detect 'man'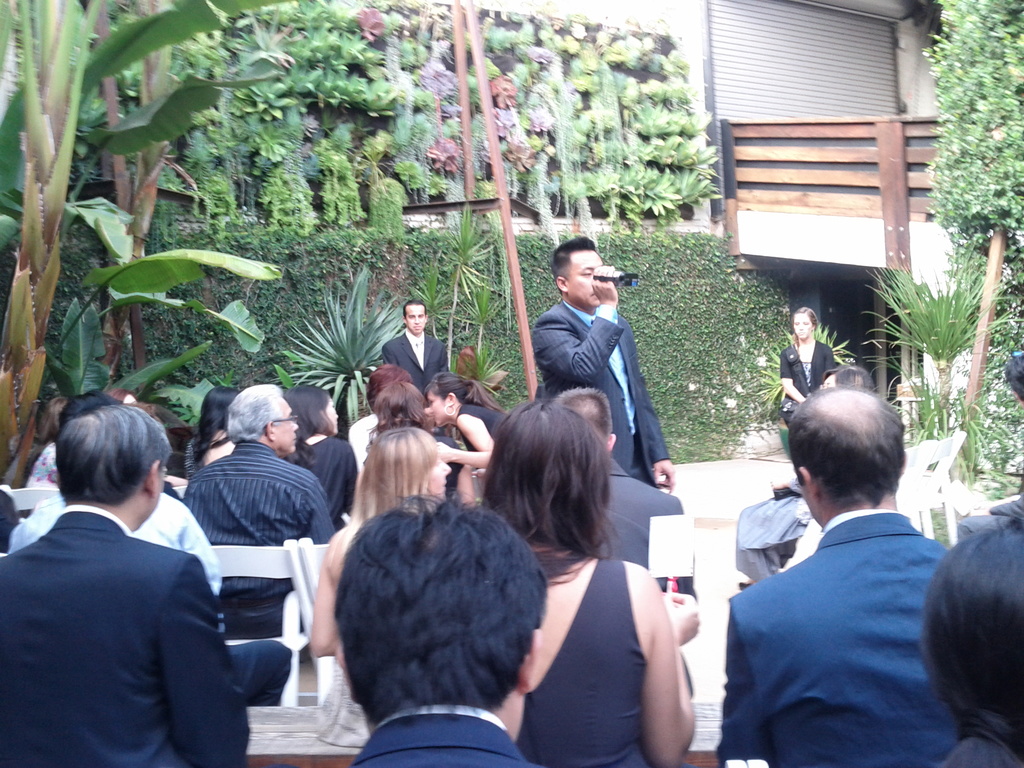
184,382,338,635
